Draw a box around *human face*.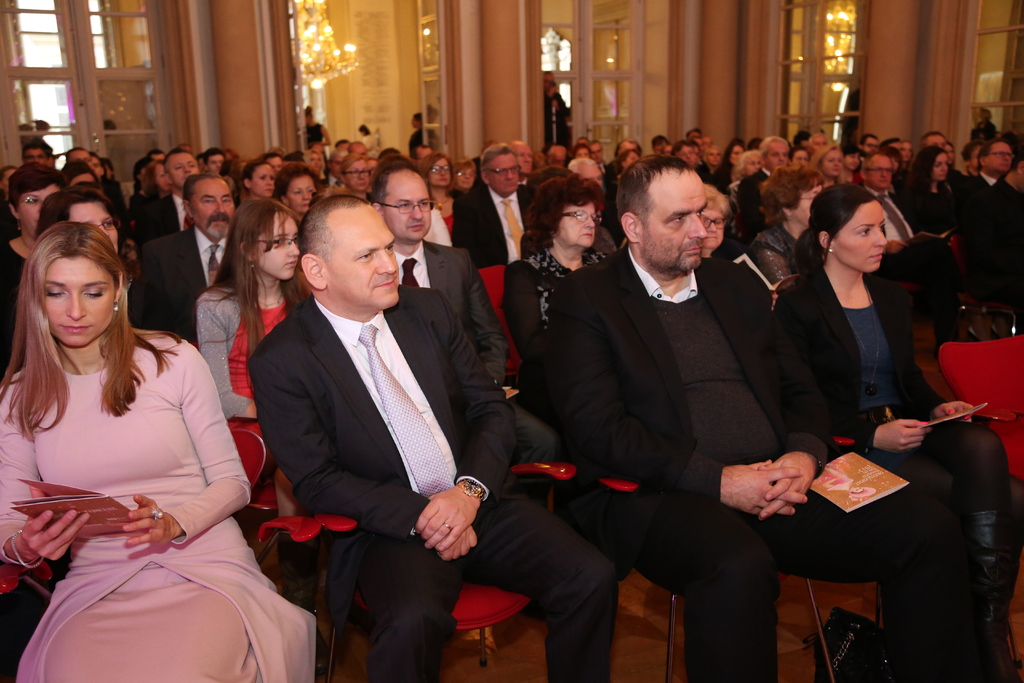
select_region(559, 202, 593, 249).
